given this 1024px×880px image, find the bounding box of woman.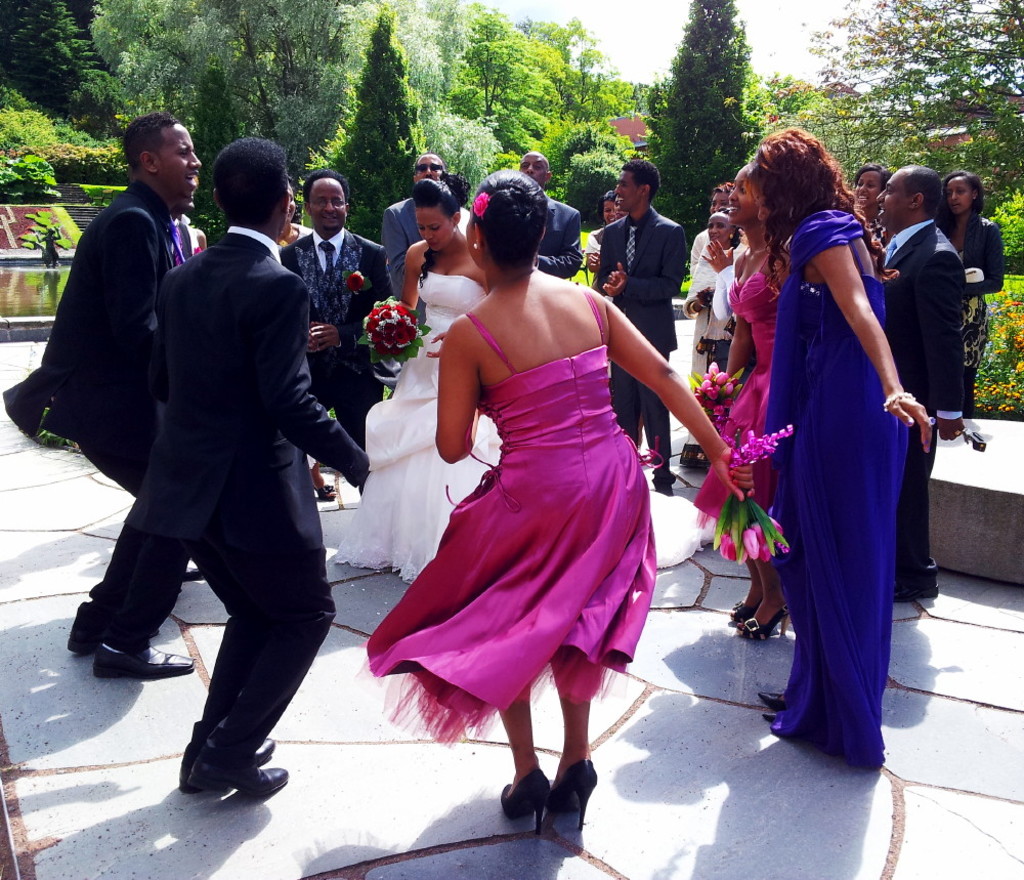
box=[316, 176, 547, 570].
